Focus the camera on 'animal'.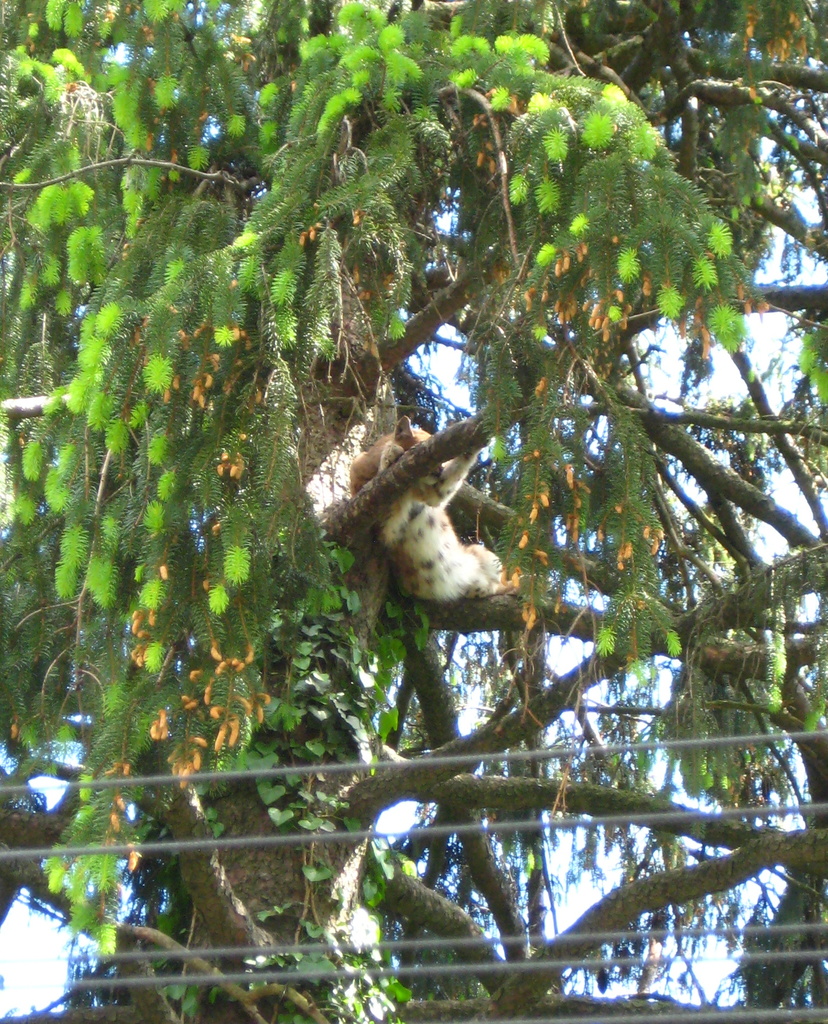
Focus region: 351,415,513,605.
